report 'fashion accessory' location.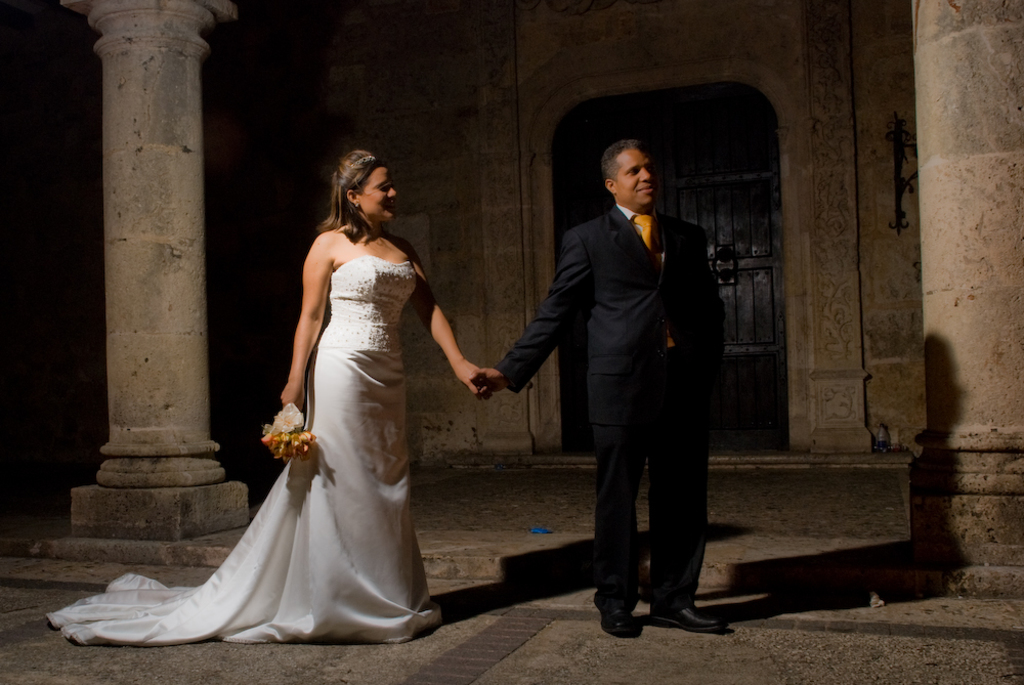
Report: [left=479, top=206, right=727, bottom=598].
